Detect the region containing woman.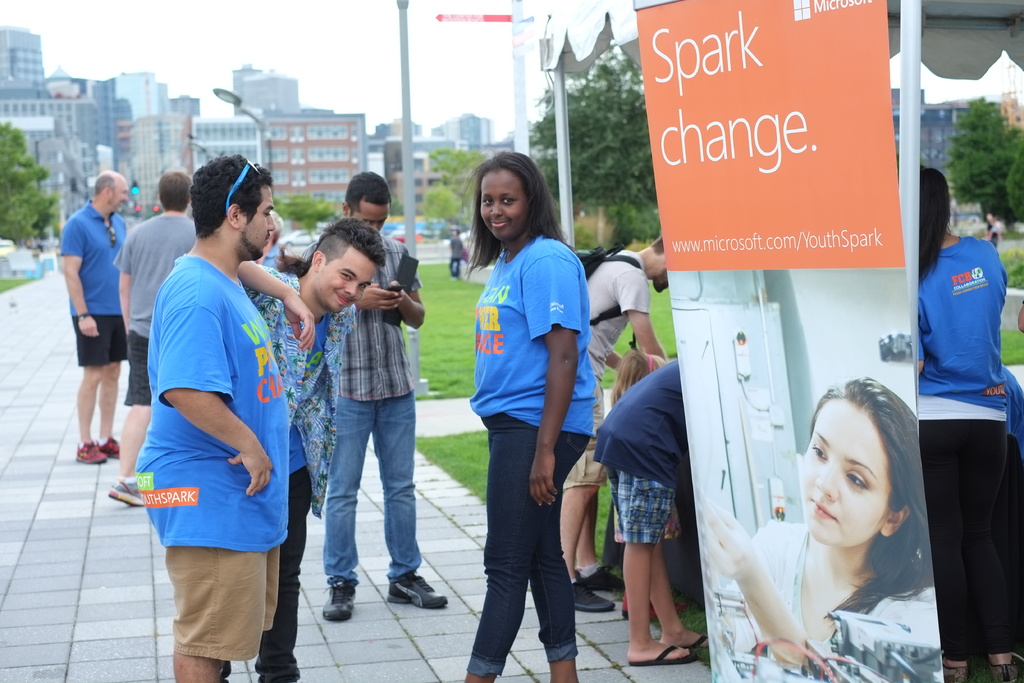
x1=459 y1=154 x2=601 y2=682.
